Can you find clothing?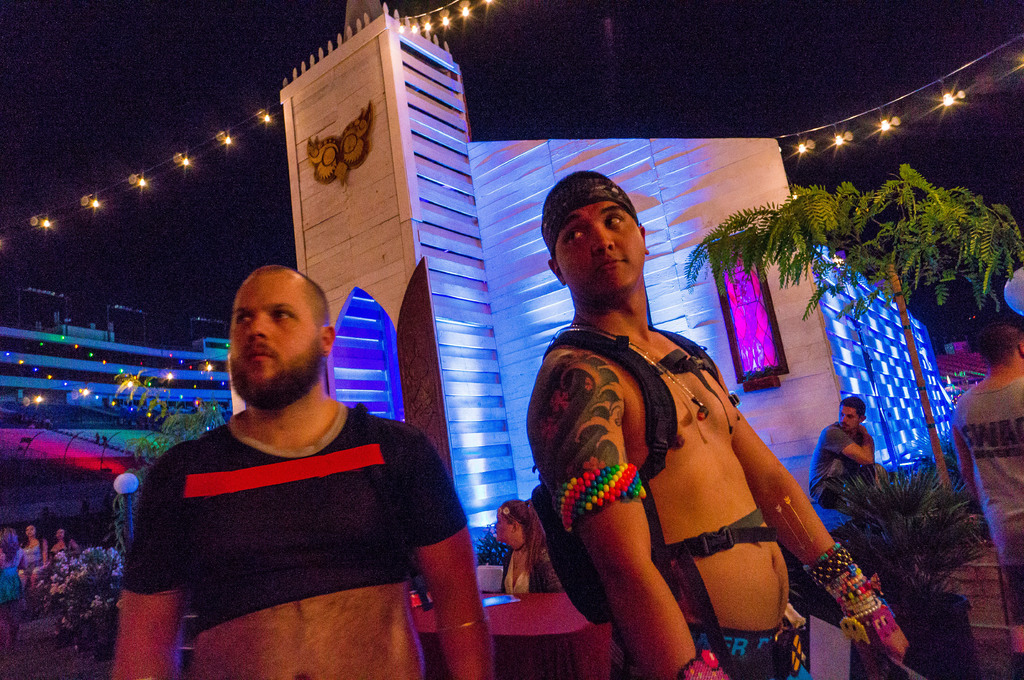
Yes, bounding box: (133,328,469,663).
